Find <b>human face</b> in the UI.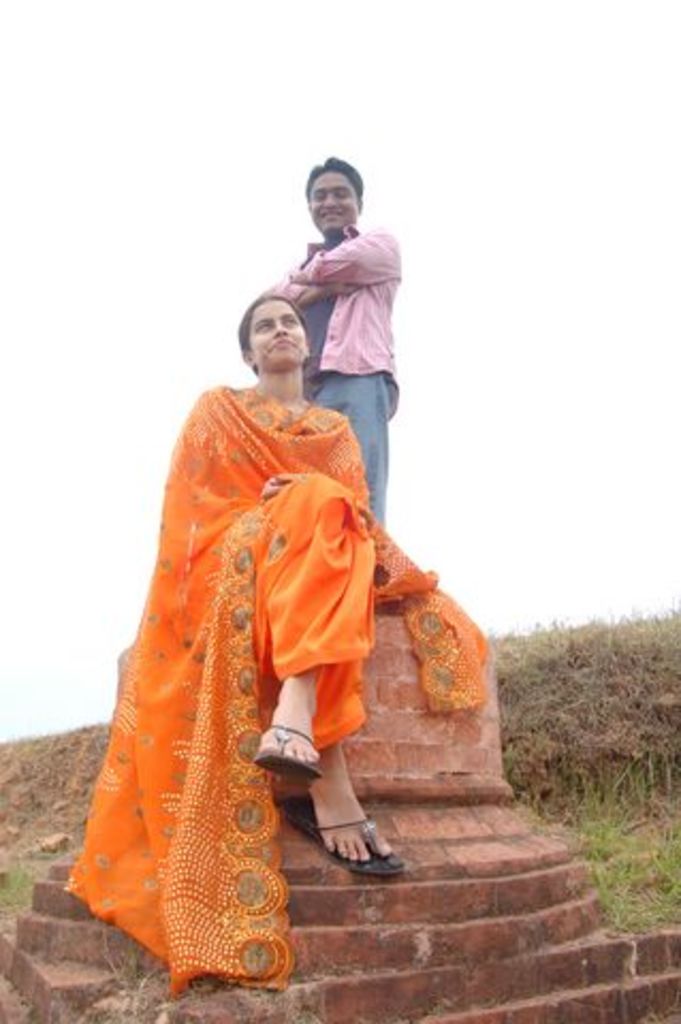
UI element at detection(243, 297, 303, 365).
